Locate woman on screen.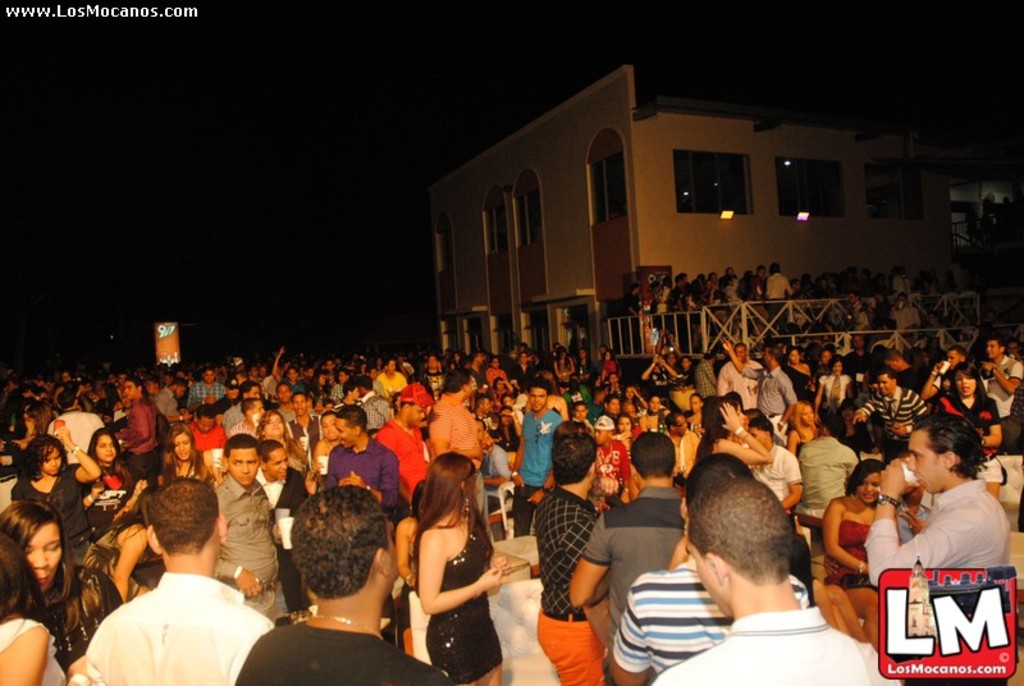
On screen at <bbox>396, 480, 419, 591</bbox>.
